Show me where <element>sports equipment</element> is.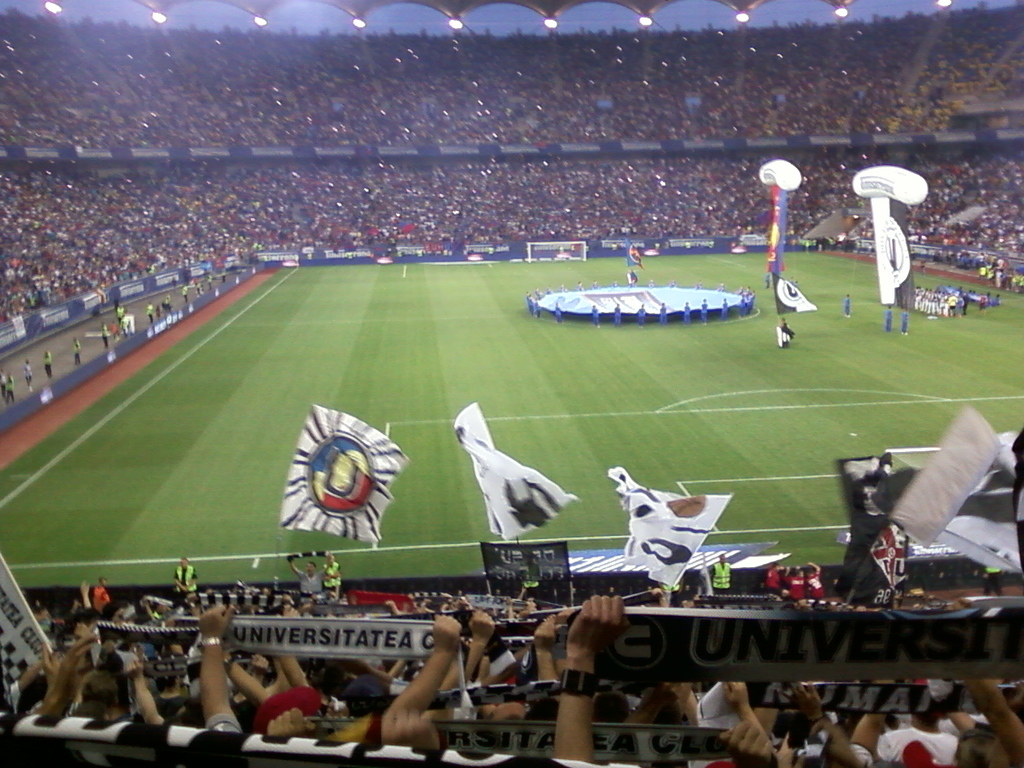
<element>sports equipment</element> is at [left=886, top=446, right=938, bottom=472].
